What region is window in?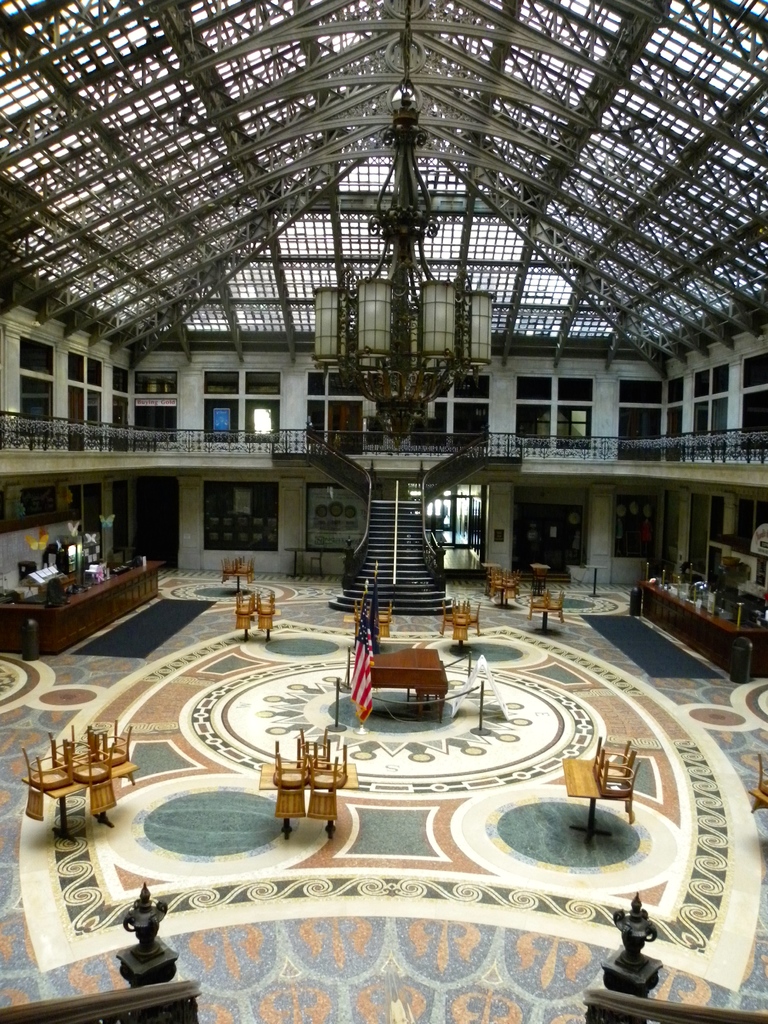
{"left": 243, "top": 397, "right": 278, "bottom": 442}.
